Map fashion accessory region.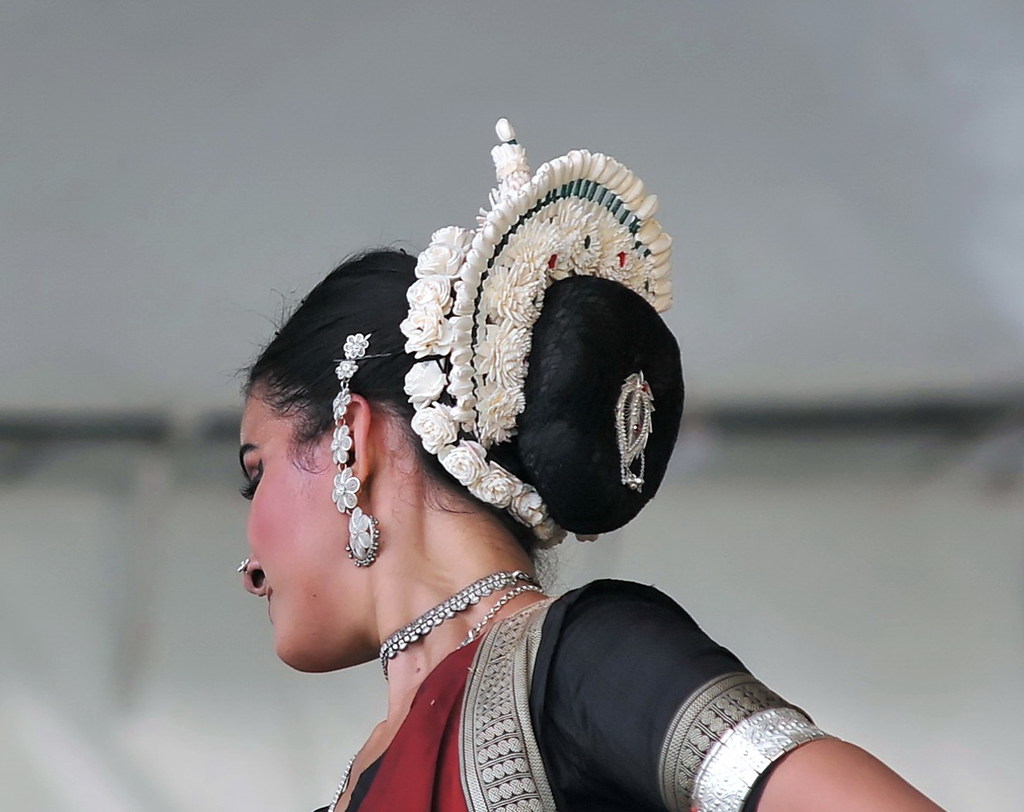
Mapped to (left=398, top=115, right=675, bottom=556).
